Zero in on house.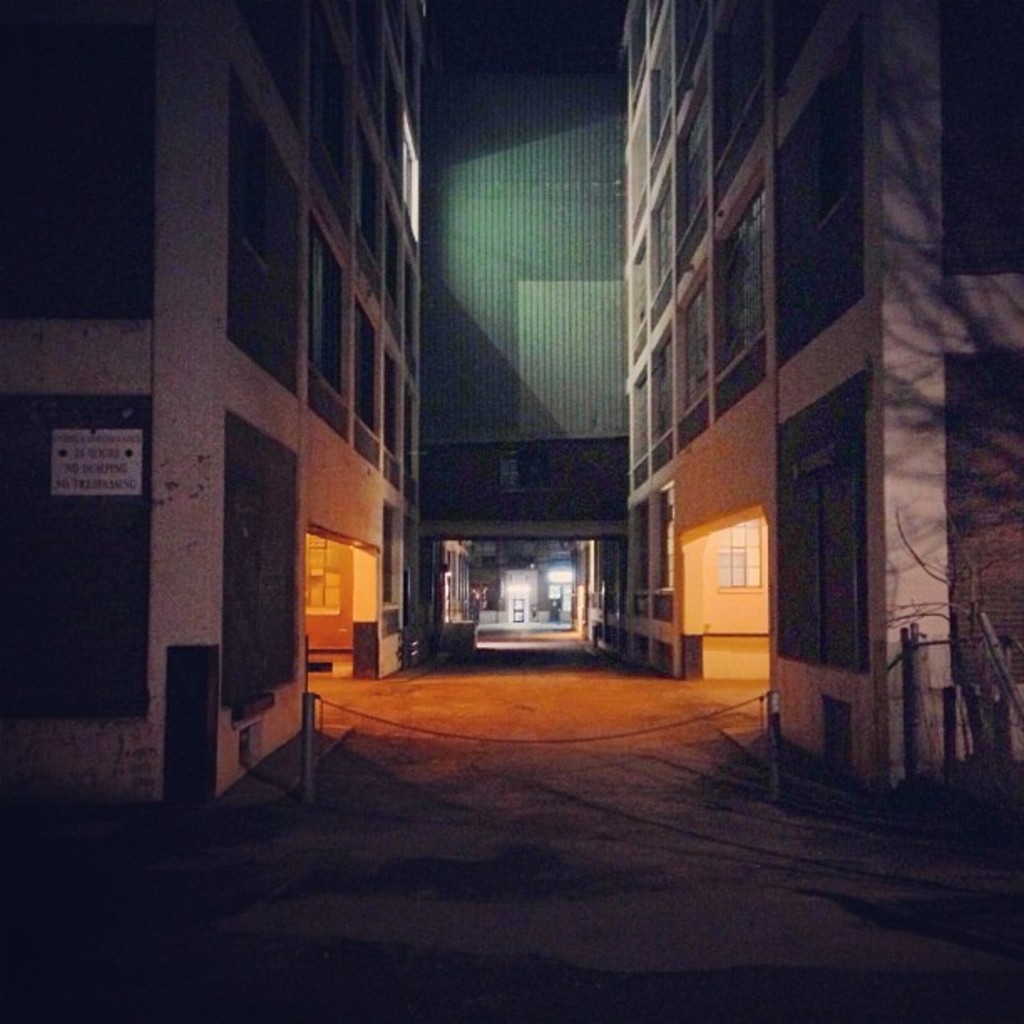
Zeroed in: x1=405, y1=0, x2=626, y2=659.
